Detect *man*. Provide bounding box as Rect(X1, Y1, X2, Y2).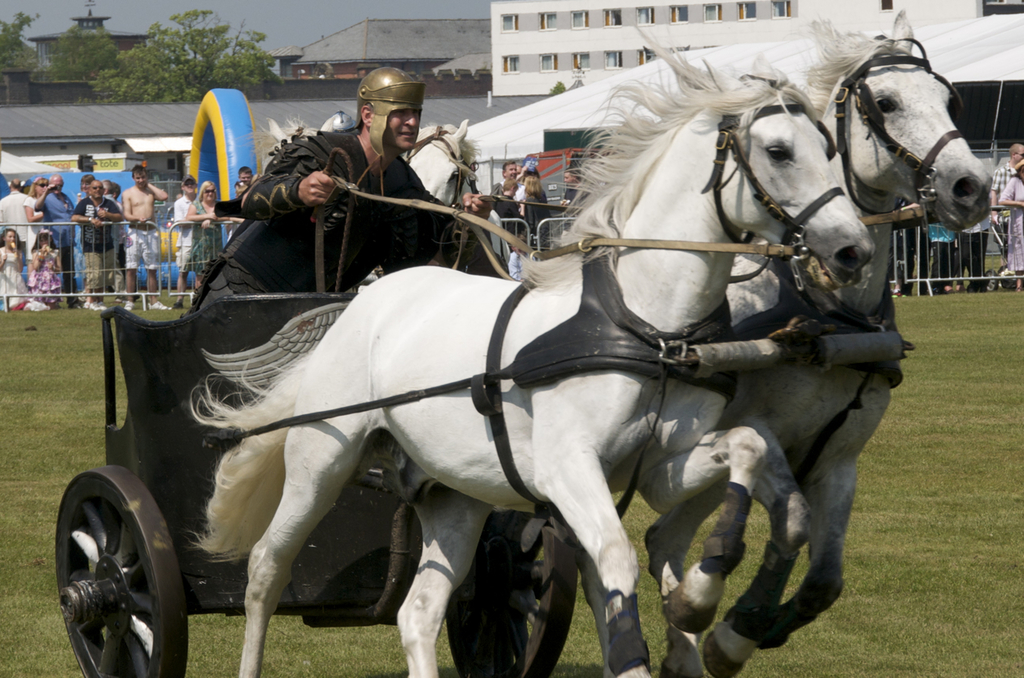
Rect(986, 143, 1022, 273).
